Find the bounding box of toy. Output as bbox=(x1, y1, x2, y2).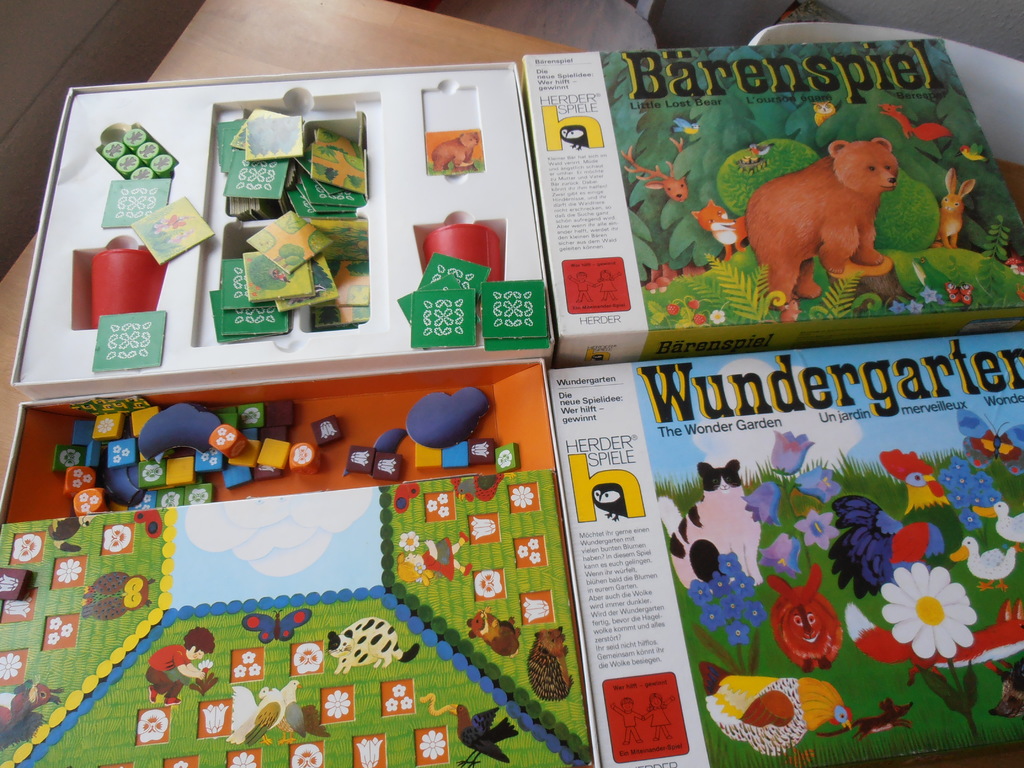
bbox=(970, 501, 1022, 553).
